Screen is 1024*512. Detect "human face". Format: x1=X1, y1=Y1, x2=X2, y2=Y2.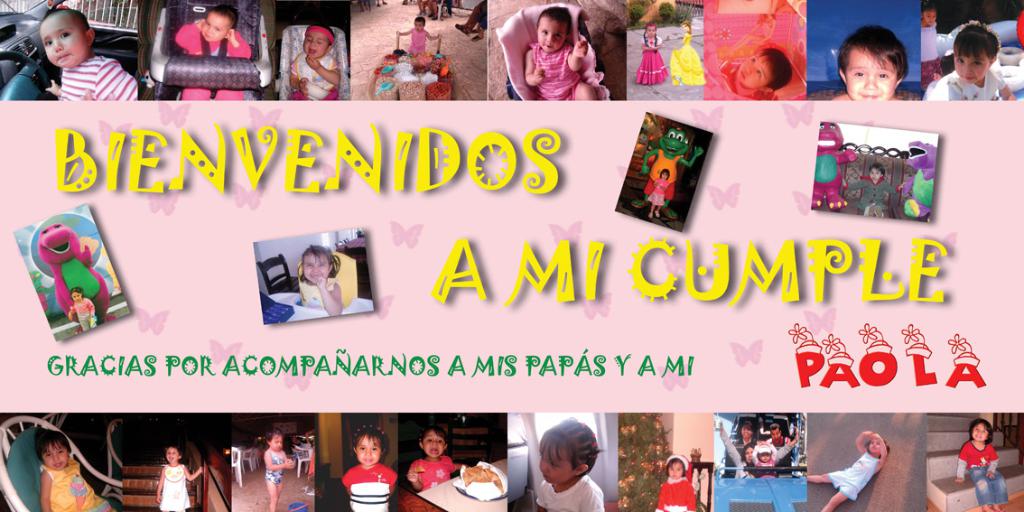
x1=668, y1=462, x2=683, y2=481.
